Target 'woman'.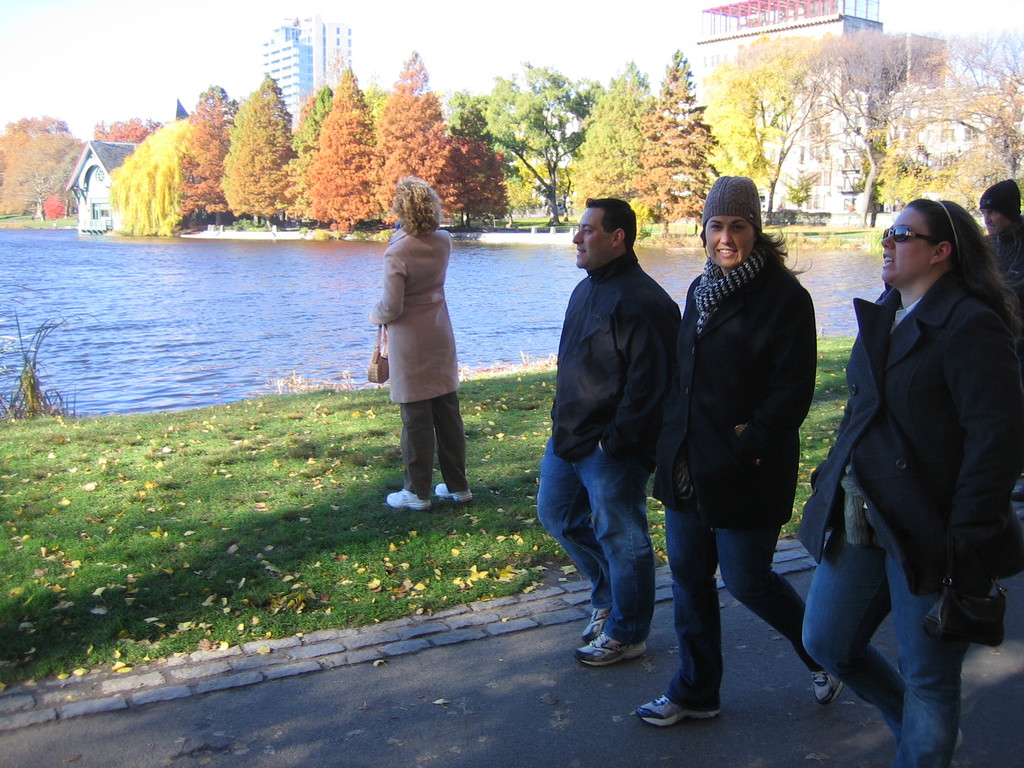
Target region: rect(634, 176, 842, 733).
